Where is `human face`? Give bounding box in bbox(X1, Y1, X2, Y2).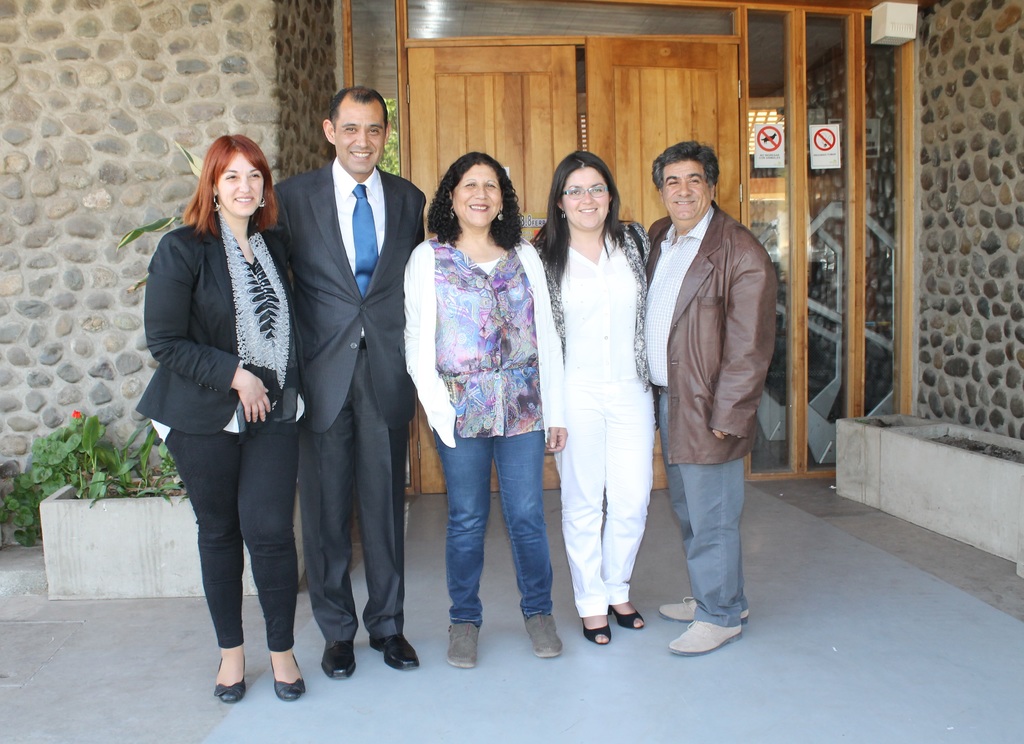
bbox(215, 158, 262, 215).
